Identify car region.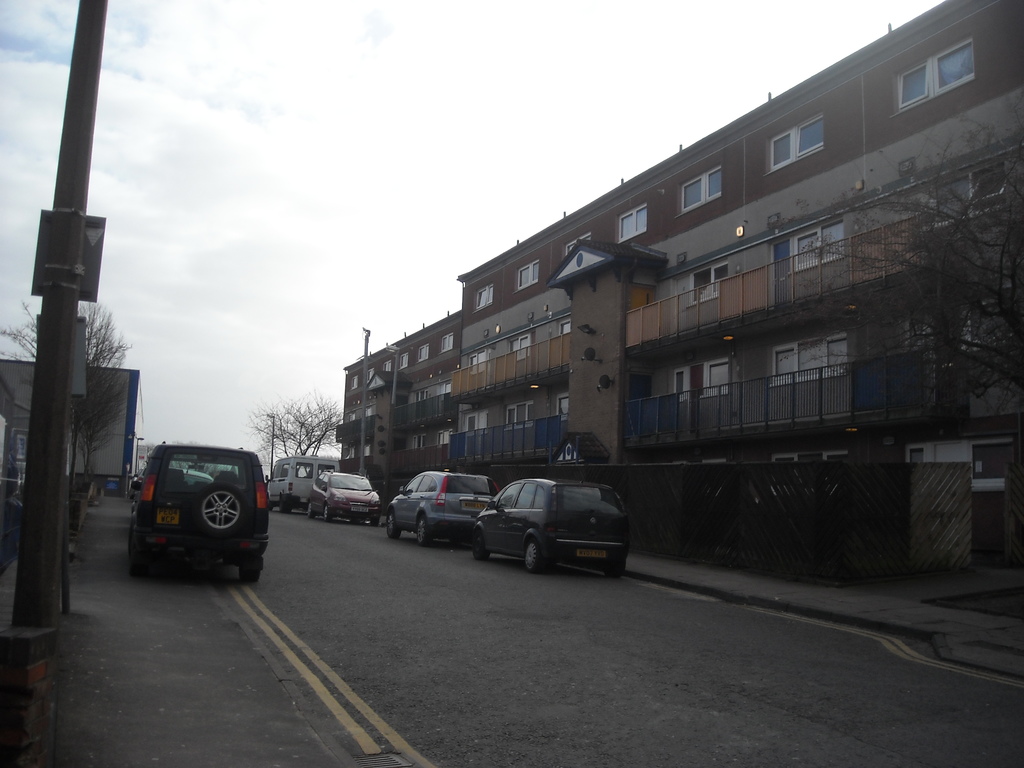
Region: region(308, 470, 382, 524).
